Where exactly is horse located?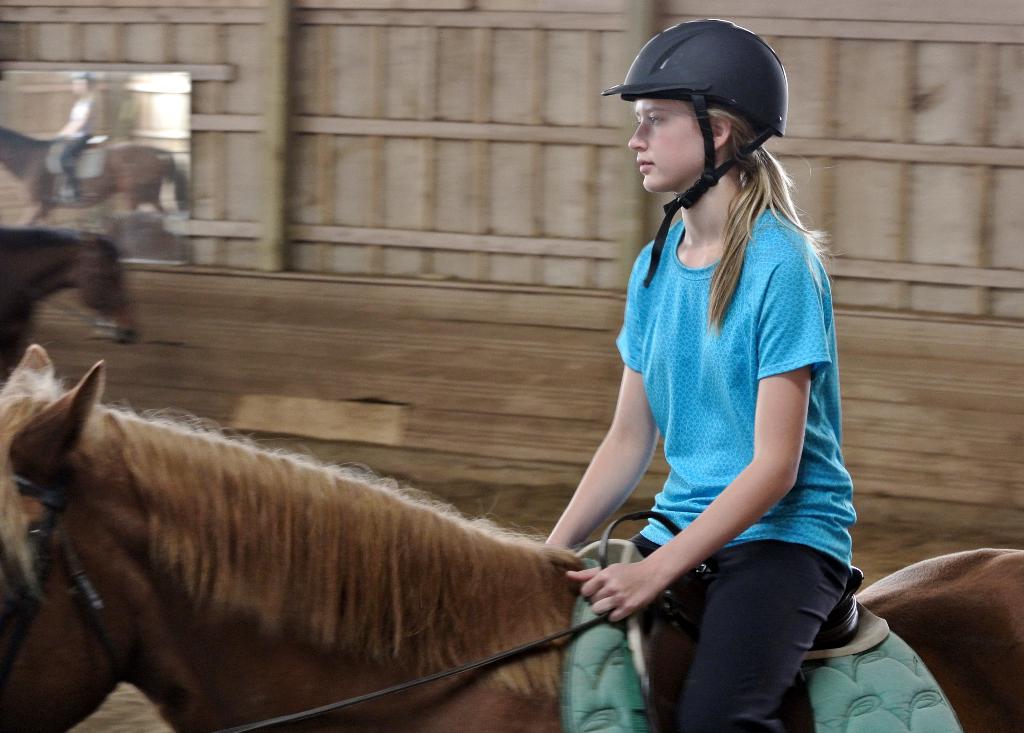
Its bounding box is [left=0, top=220, right=137, bottom=377].
